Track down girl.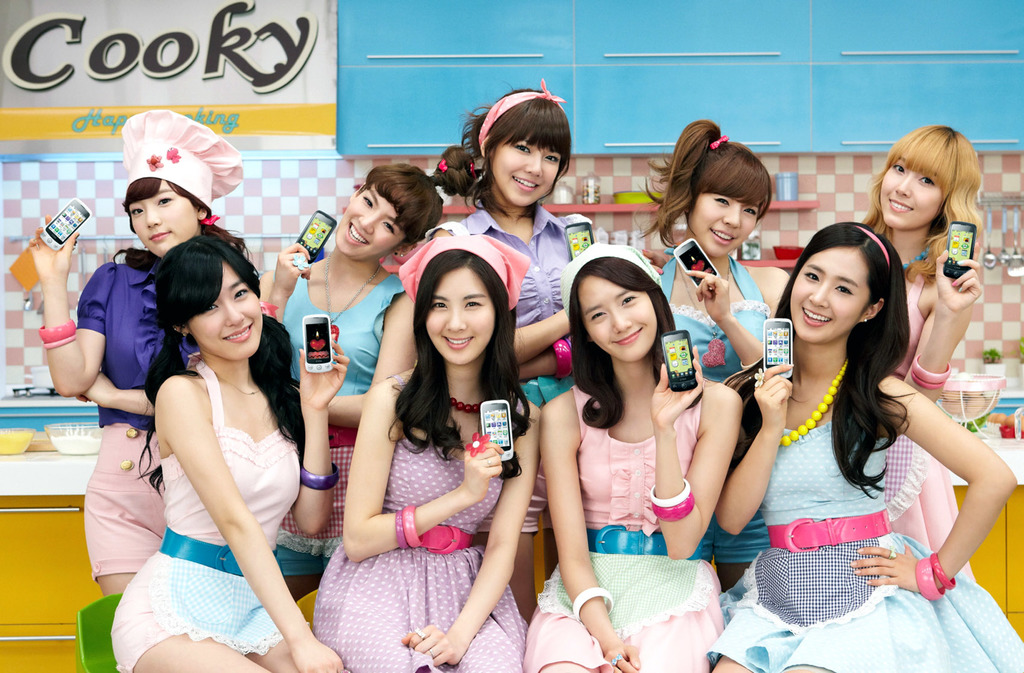
Tracked to {"x1": 109, "y1": 235, "x2": 340, "y2": 672}.
